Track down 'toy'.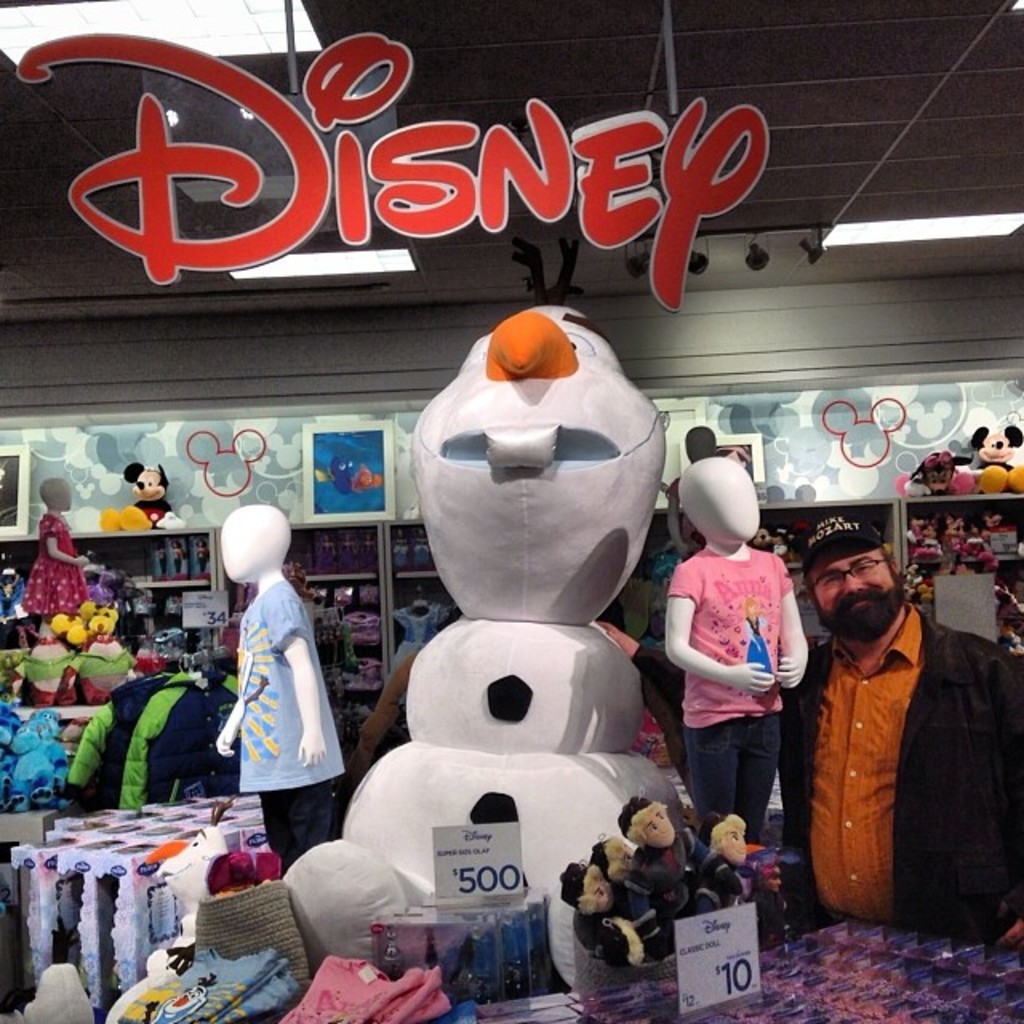
Tracked to 821:402:904:470.
